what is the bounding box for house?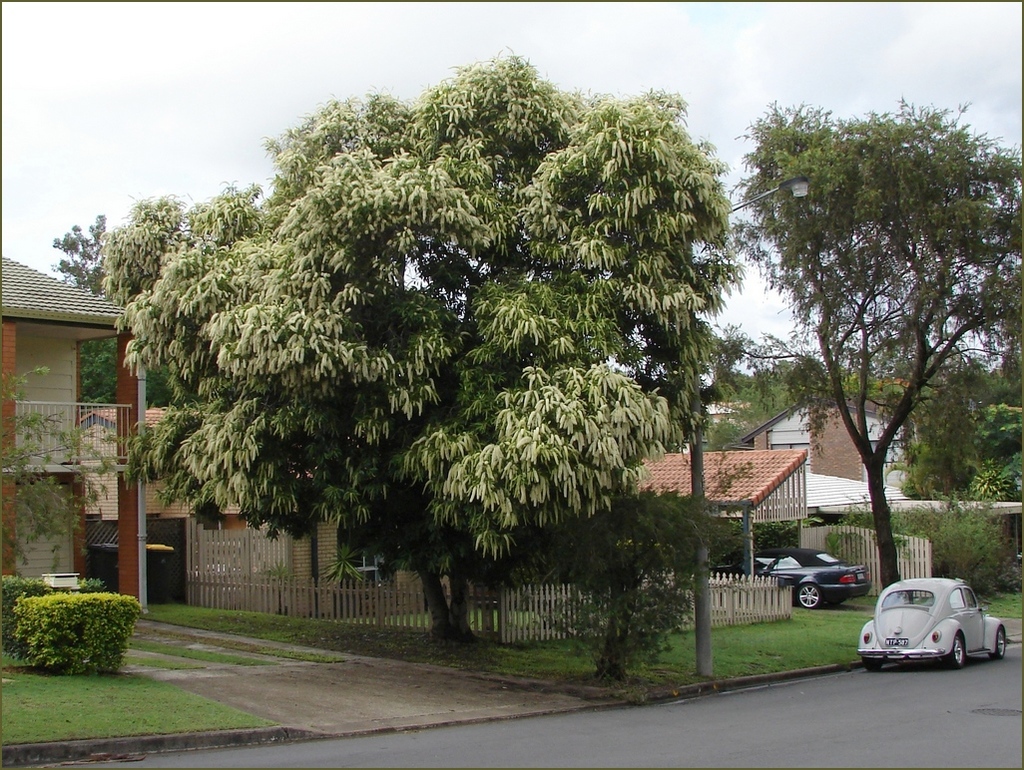
0, 261, 163, 620.
